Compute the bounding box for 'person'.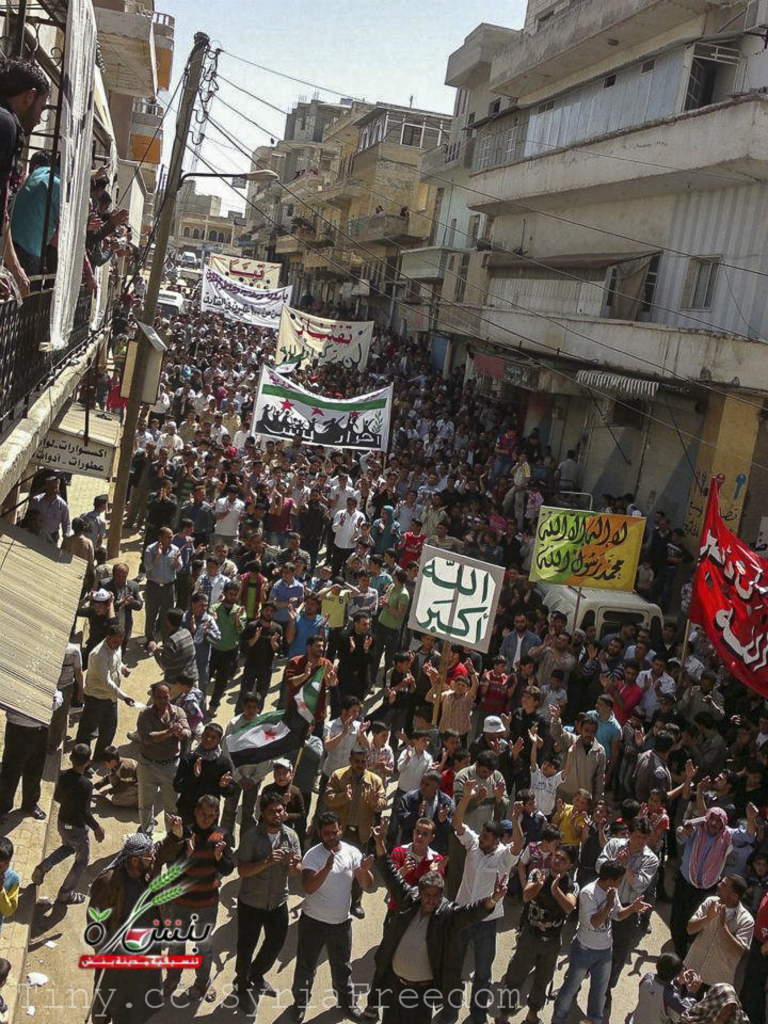
542/703/605/809.
